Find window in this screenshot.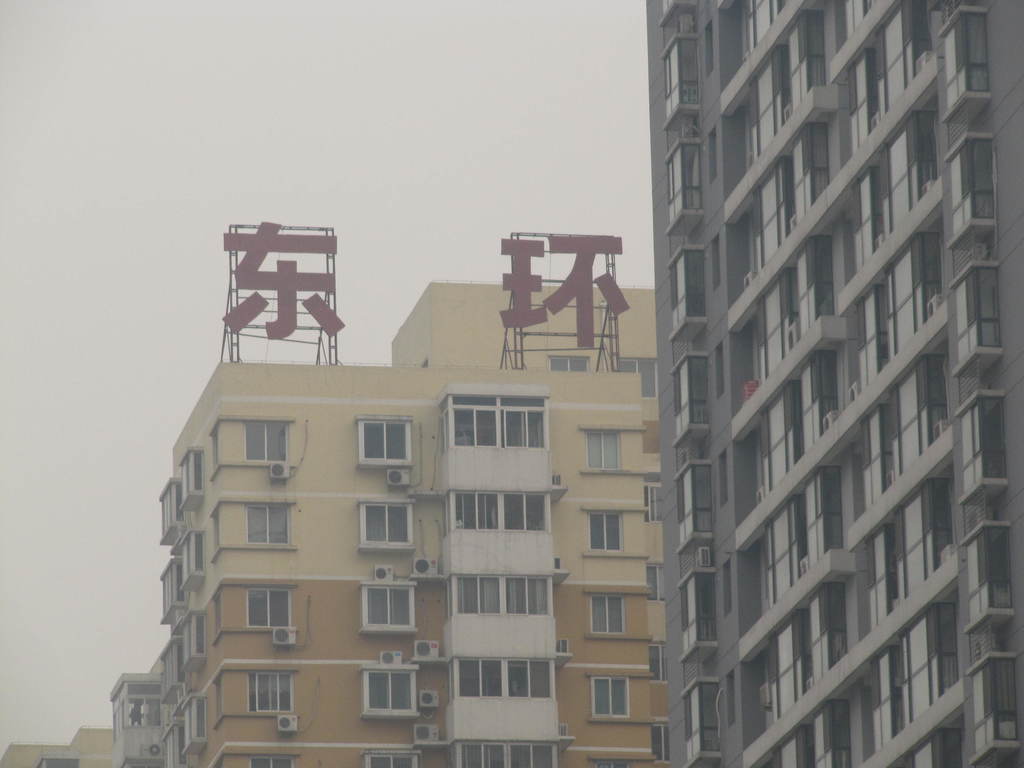
The bounding box for window is 666 140 700 222.
